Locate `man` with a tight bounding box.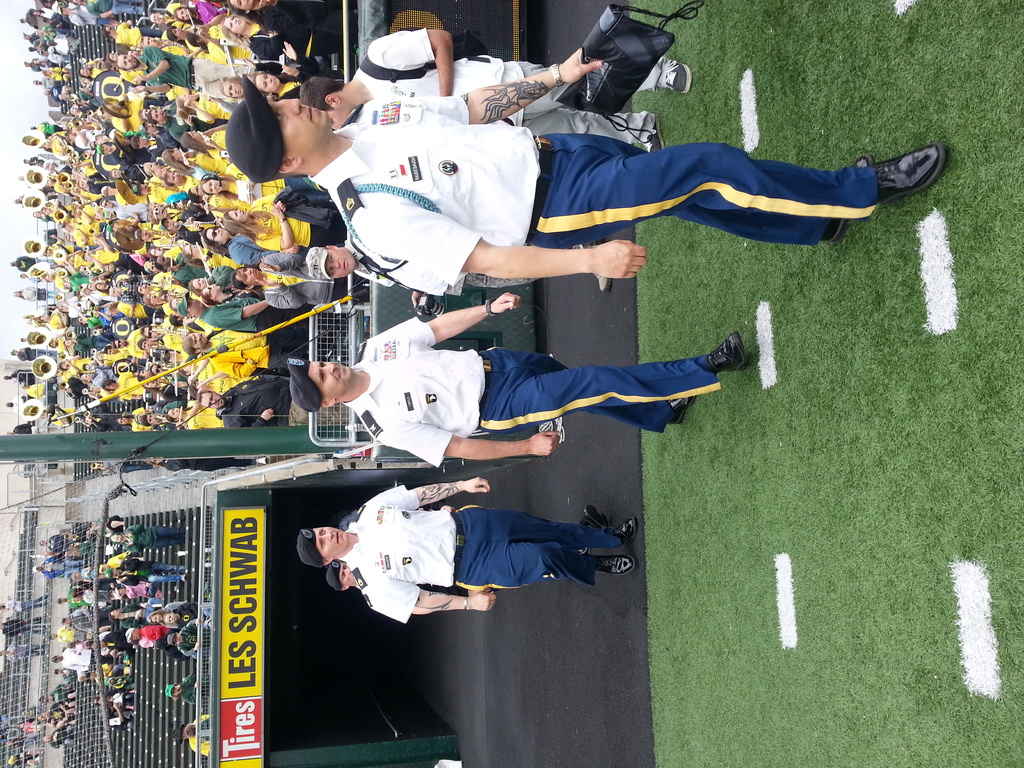
<bbox>175, 720, 211, 758</bbox>.
